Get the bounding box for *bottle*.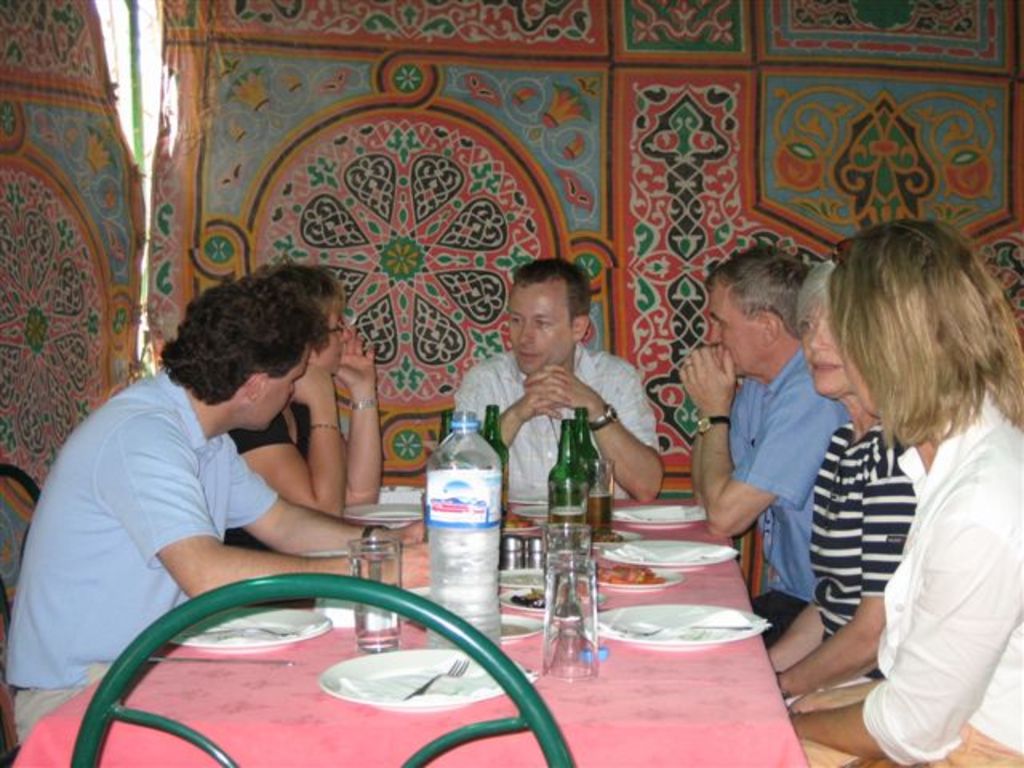
l=560, t=408, r=595, b=533.
